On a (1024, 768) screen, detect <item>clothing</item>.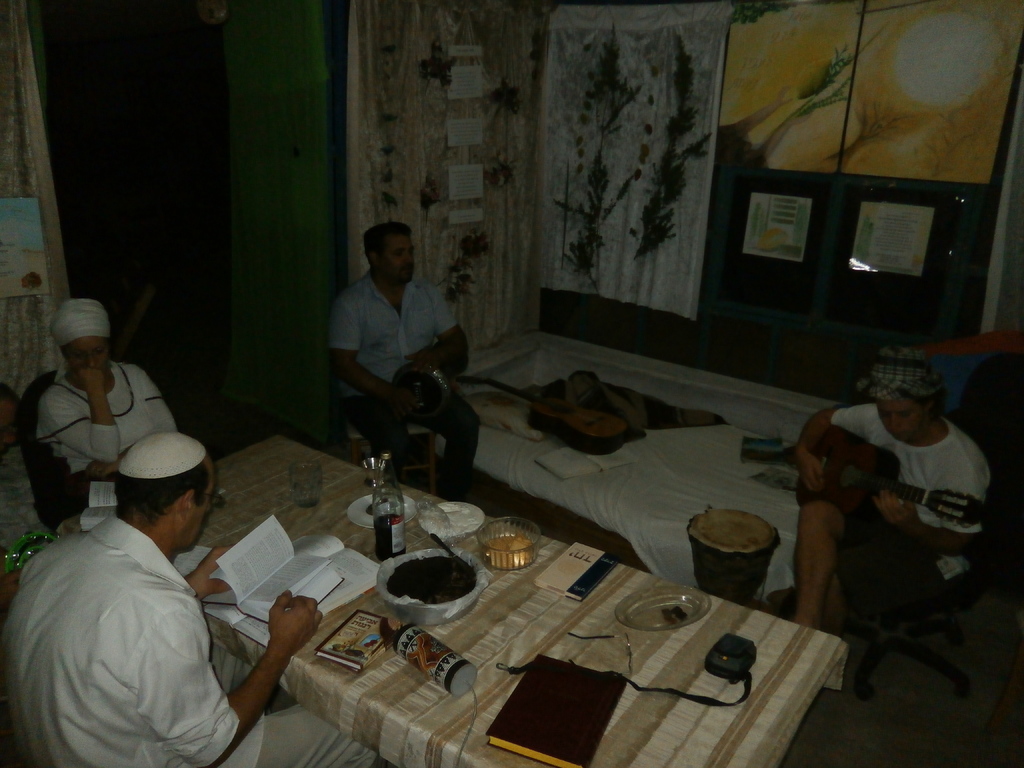
crop(822, 386, 1000, 615).
